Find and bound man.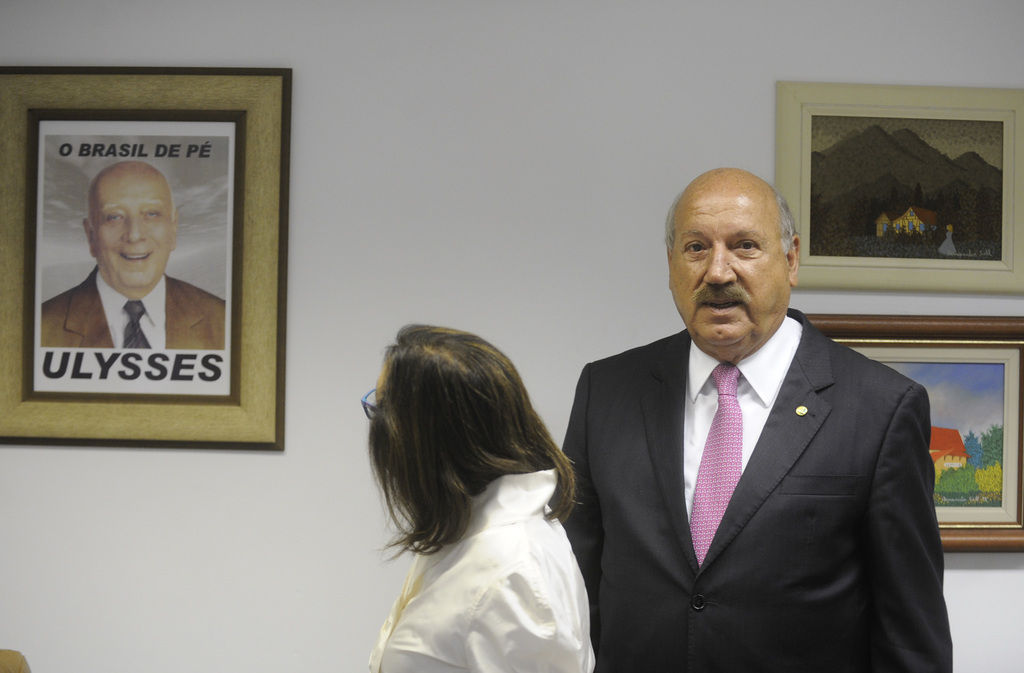
Bound: (x1=34, y1=160, x2=230, y2=348).
